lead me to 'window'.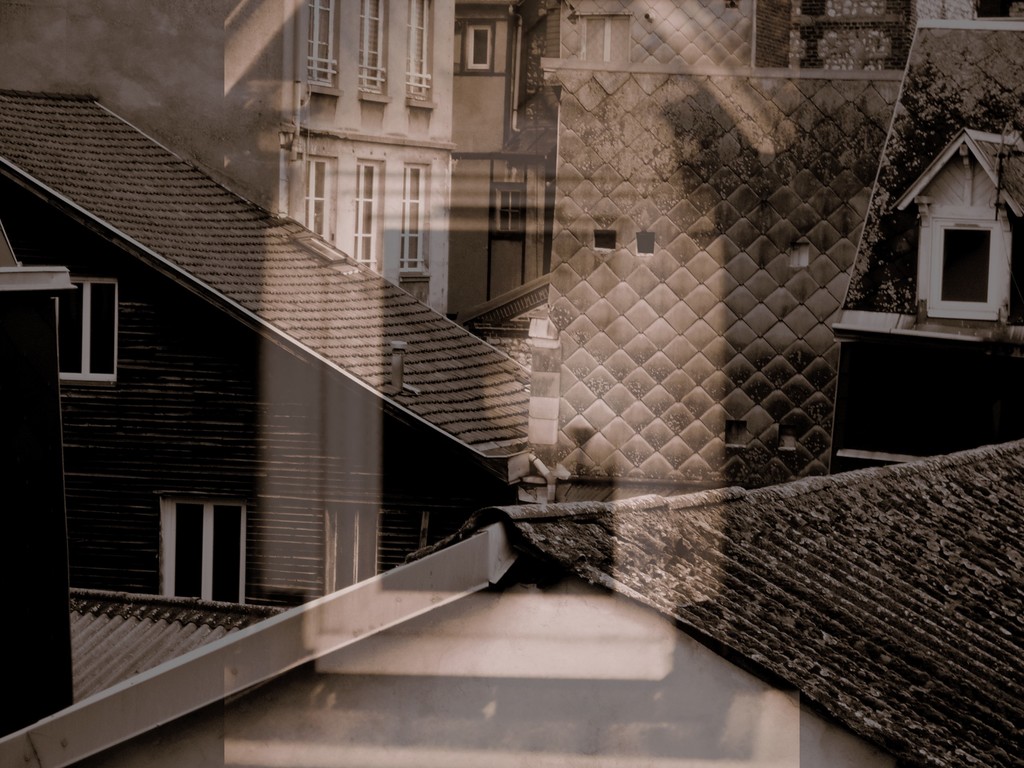
Lead to (left=356, top=161, right=383, bottom=274).
